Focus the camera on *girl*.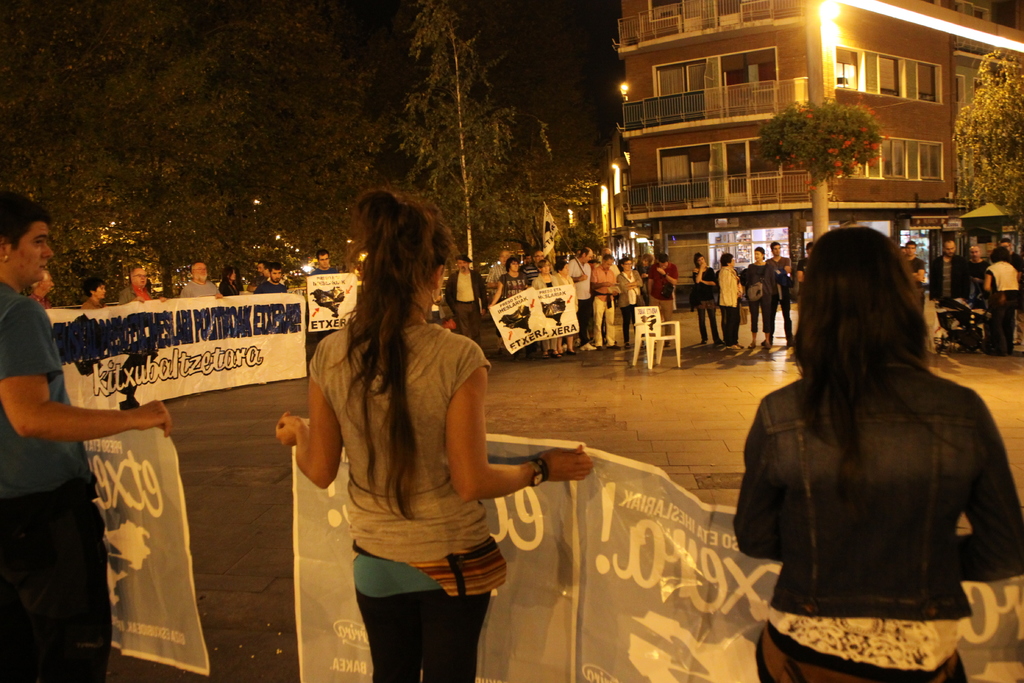
Focus region: {"x1": 639, "y1": 247, "x2": 653, "y2": 296}.
